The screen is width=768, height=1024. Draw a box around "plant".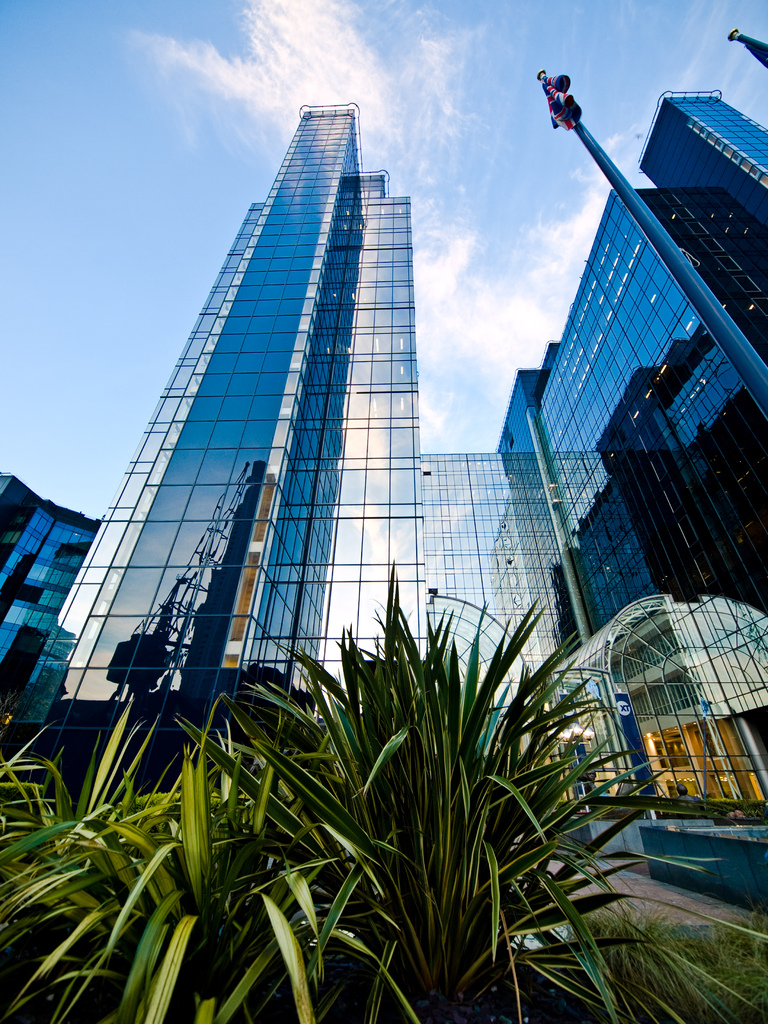
detection(543, 893, 712, 1023).
